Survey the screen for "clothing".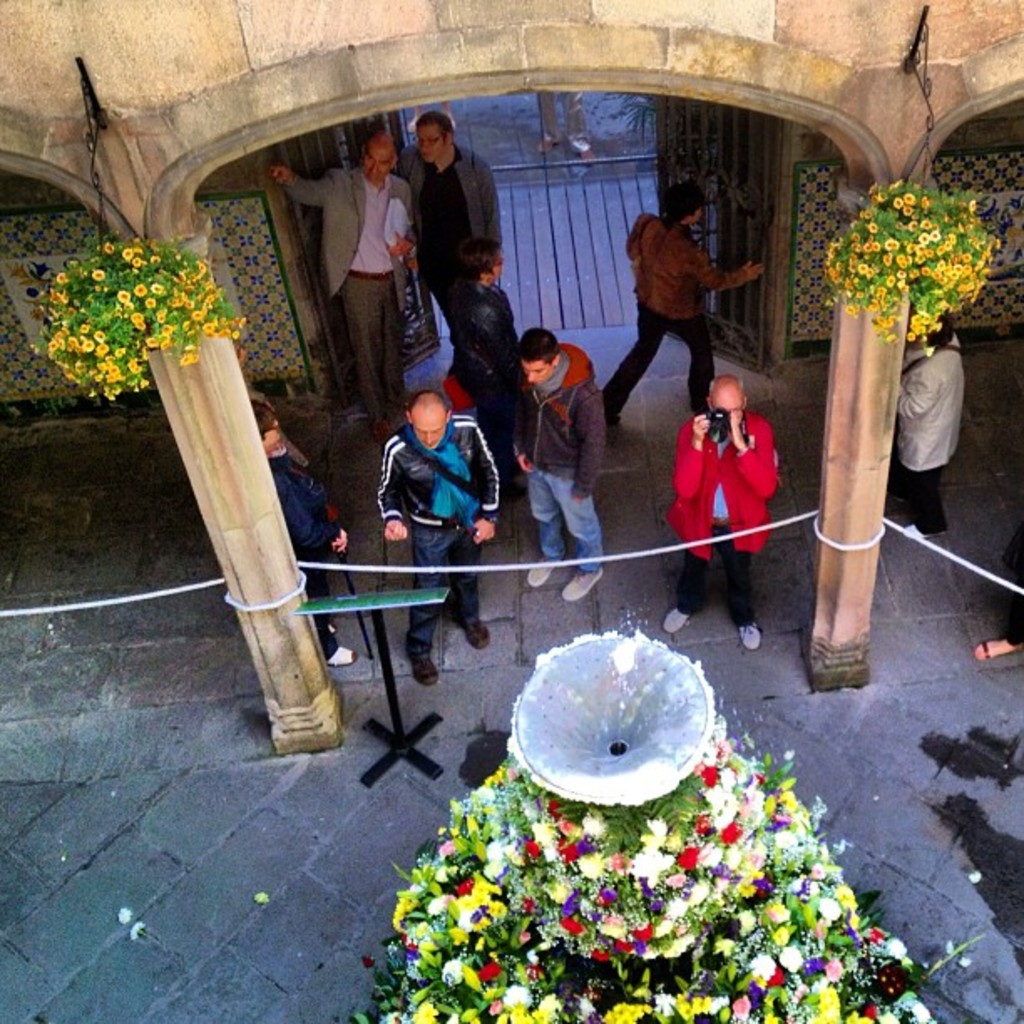
Survey found: pyautogui.locateOnScreen(892, 463, 952, 519).
